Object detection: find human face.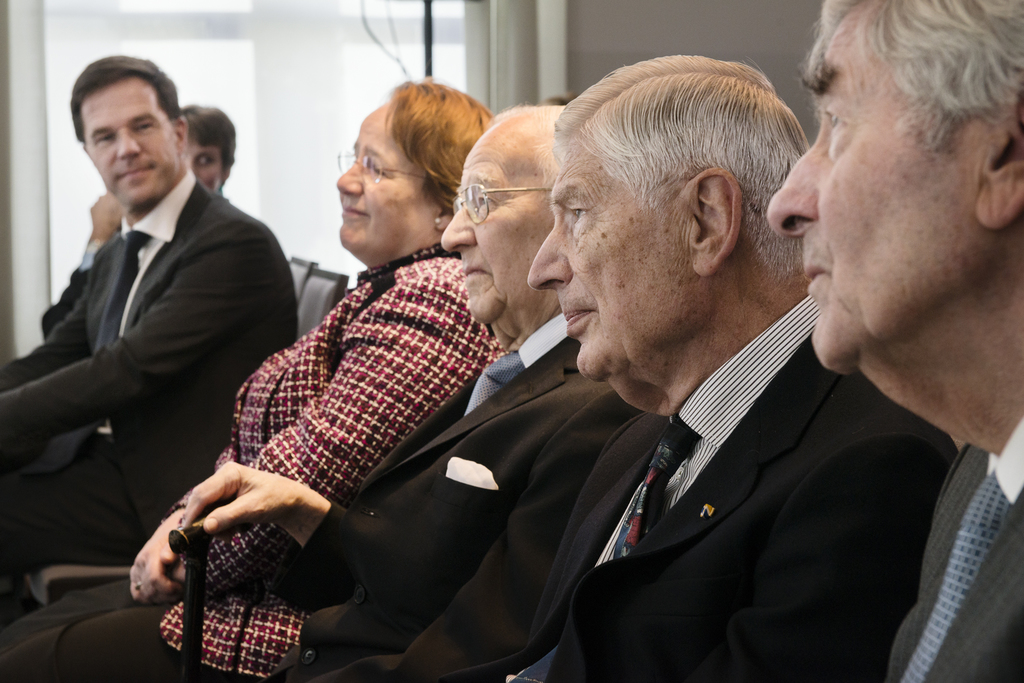
box=[333, 109, 439, 249].
